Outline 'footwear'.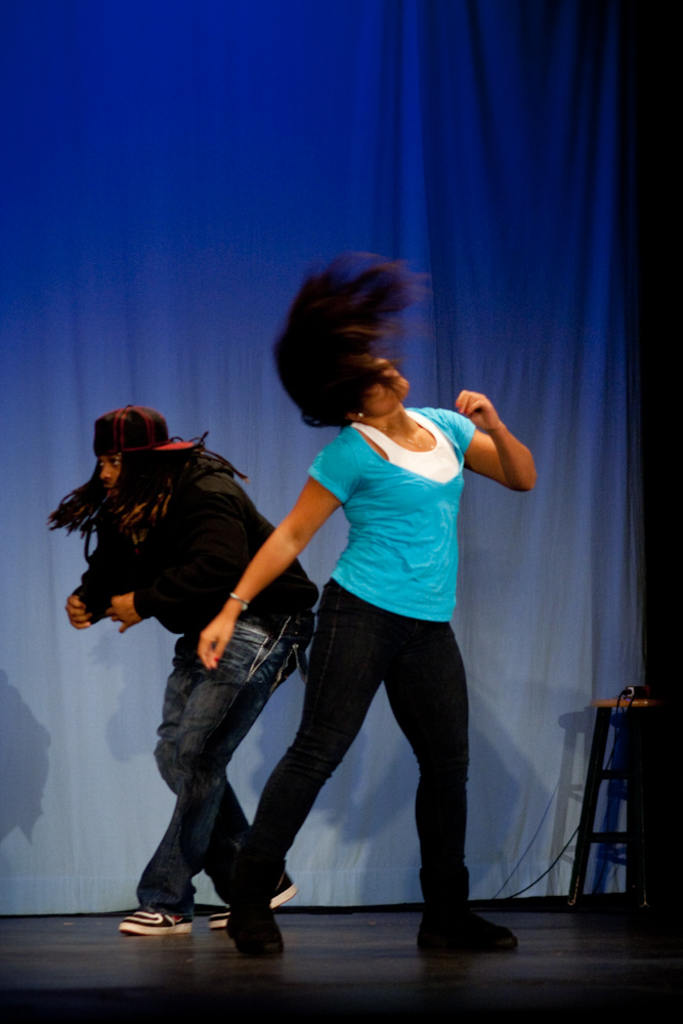
Outline: (223, 898, 286, 955).
